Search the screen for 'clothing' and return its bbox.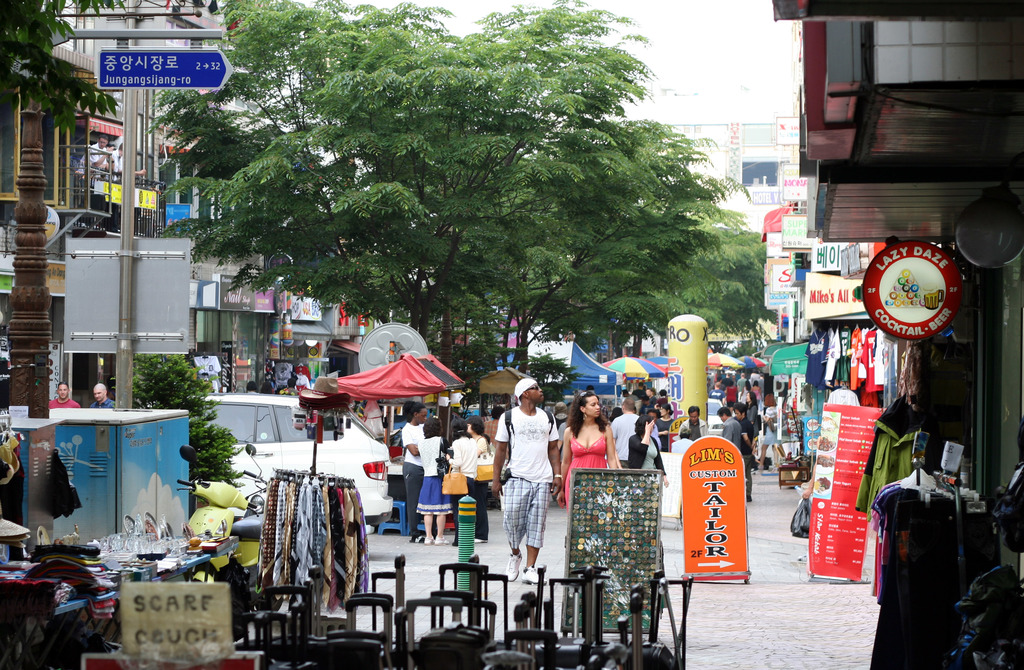
Found: <box>417,433,454,517</box>.
